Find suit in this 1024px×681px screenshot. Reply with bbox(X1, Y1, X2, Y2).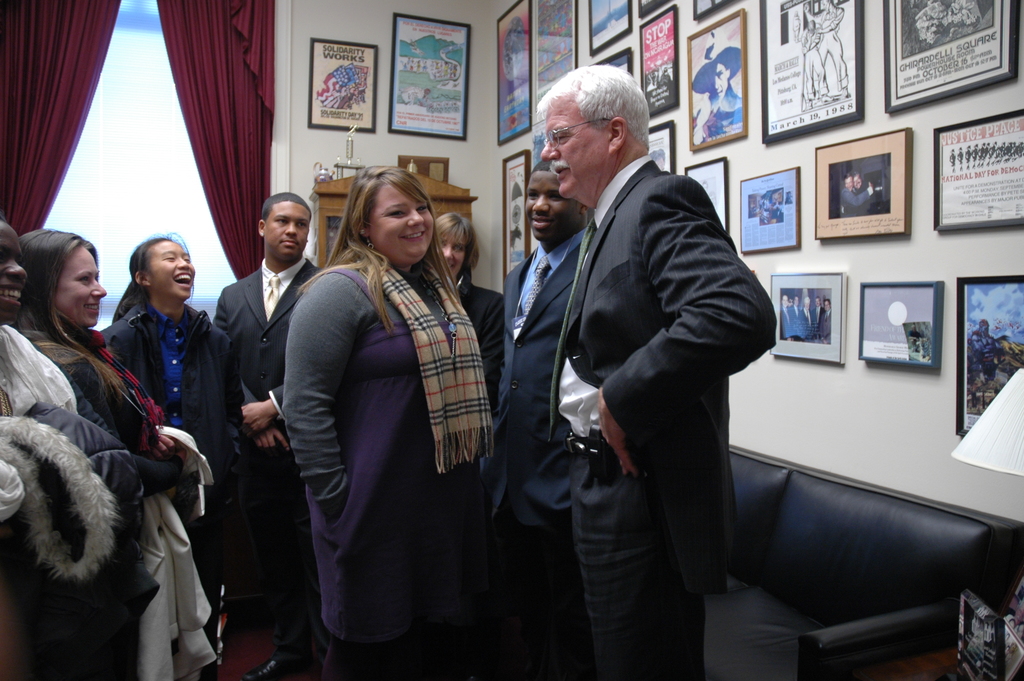
bbox(840, 185, 877, 218).
